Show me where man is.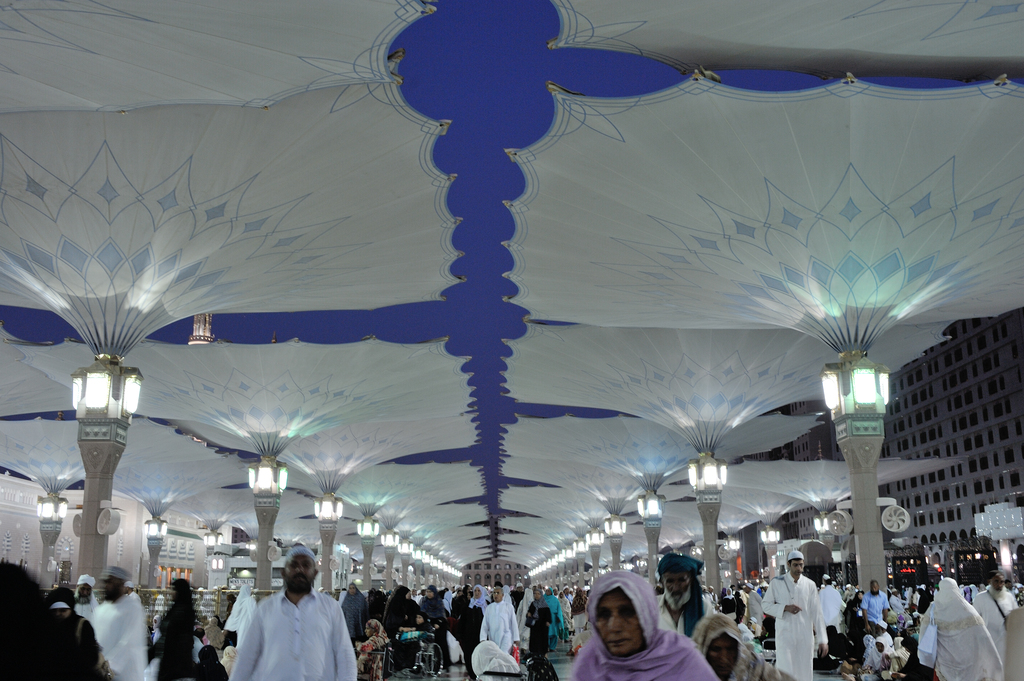
man is at bbox(650, 550, 715, 645).
